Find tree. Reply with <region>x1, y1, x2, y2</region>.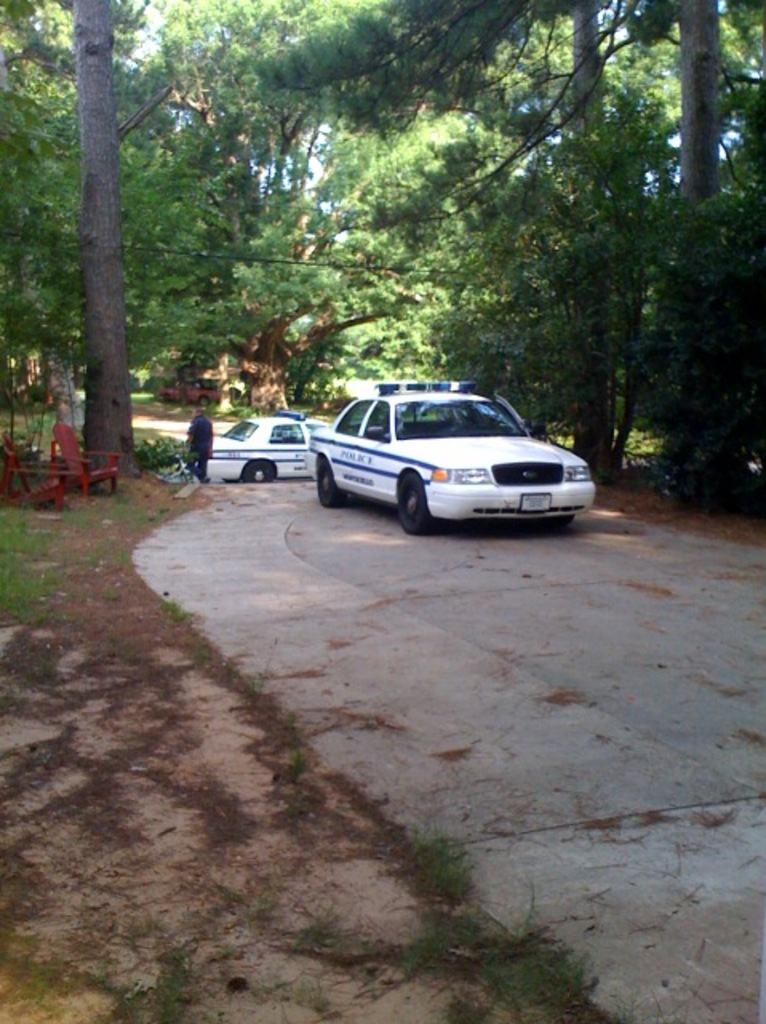
<region>18, 45, 296, 445</region>.
